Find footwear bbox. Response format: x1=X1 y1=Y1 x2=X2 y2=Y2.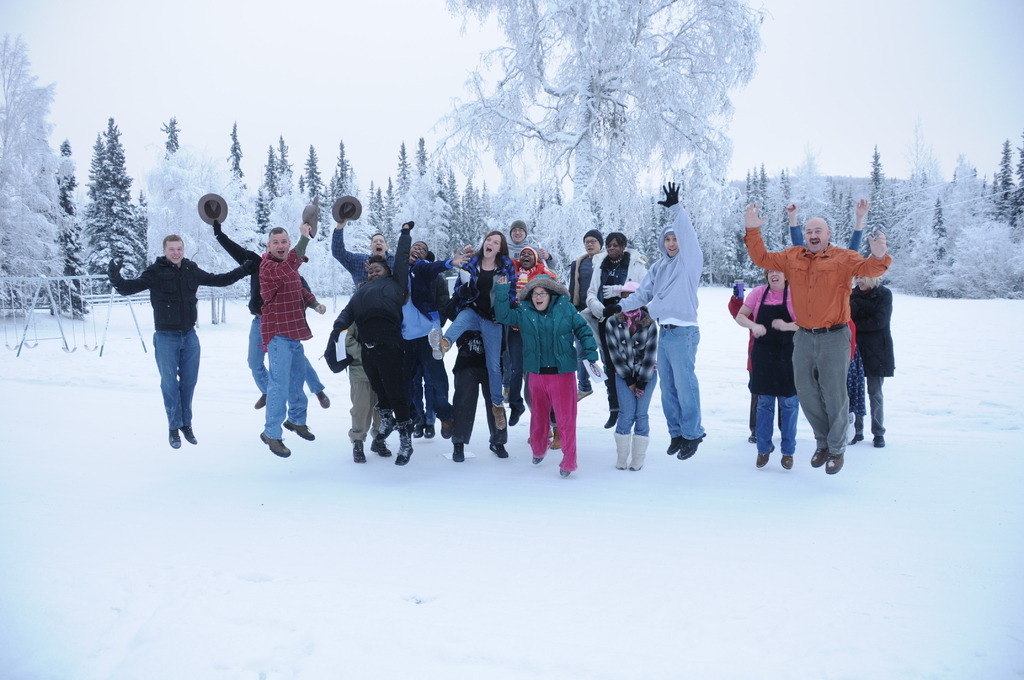
x1=413 y1=424 x2=424 y2=437.
